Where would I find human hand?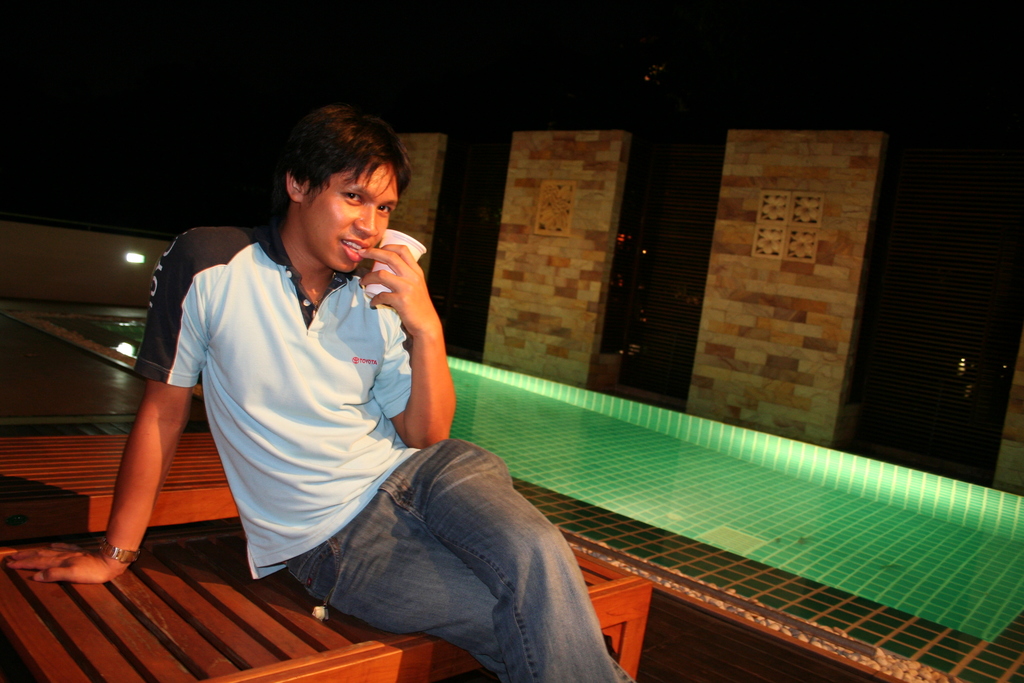
At {"x1": 2, "y1": 541, "x2": 124, "y2": 584}.
